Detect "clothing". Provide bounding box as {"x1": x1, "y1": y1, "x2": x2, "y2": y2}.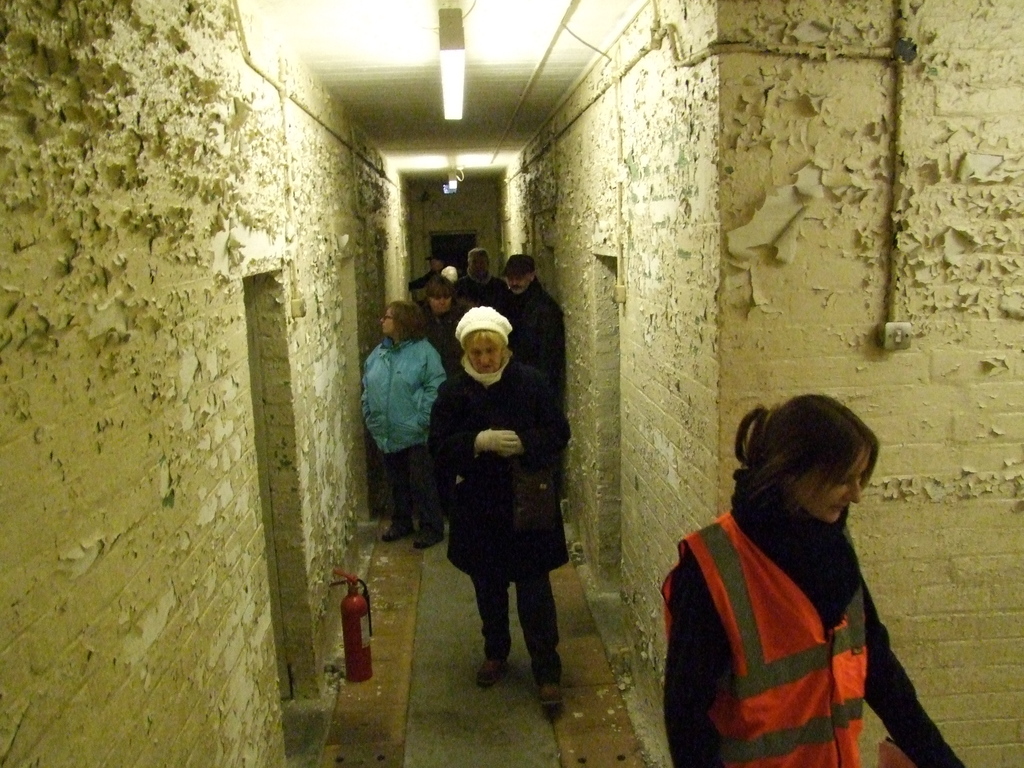
{"x1": 457, "y1": 271, "x2": 495, "y2": 320}.
